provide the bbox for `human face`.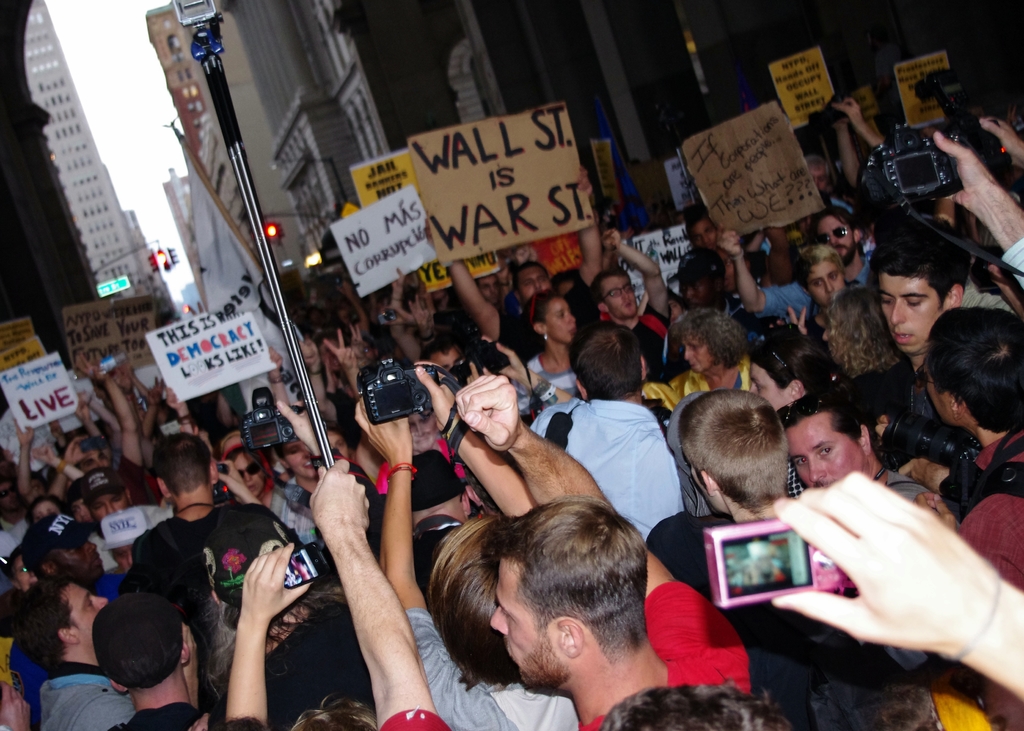
Rect(880, 273, 941, 353).
